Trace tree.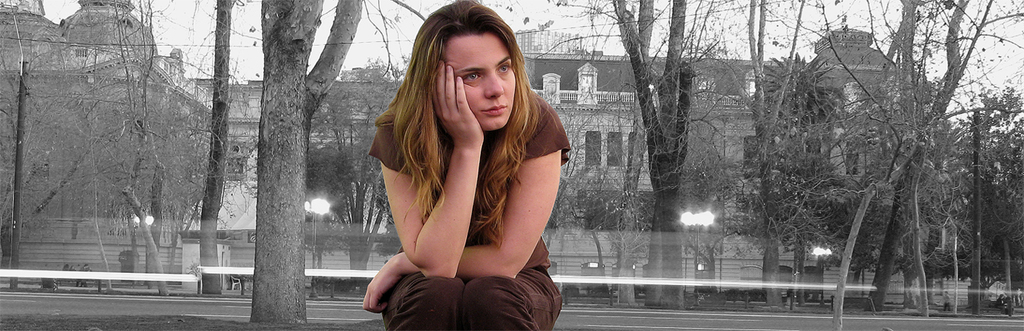
Traced to box(250, 0, 362, 325).
